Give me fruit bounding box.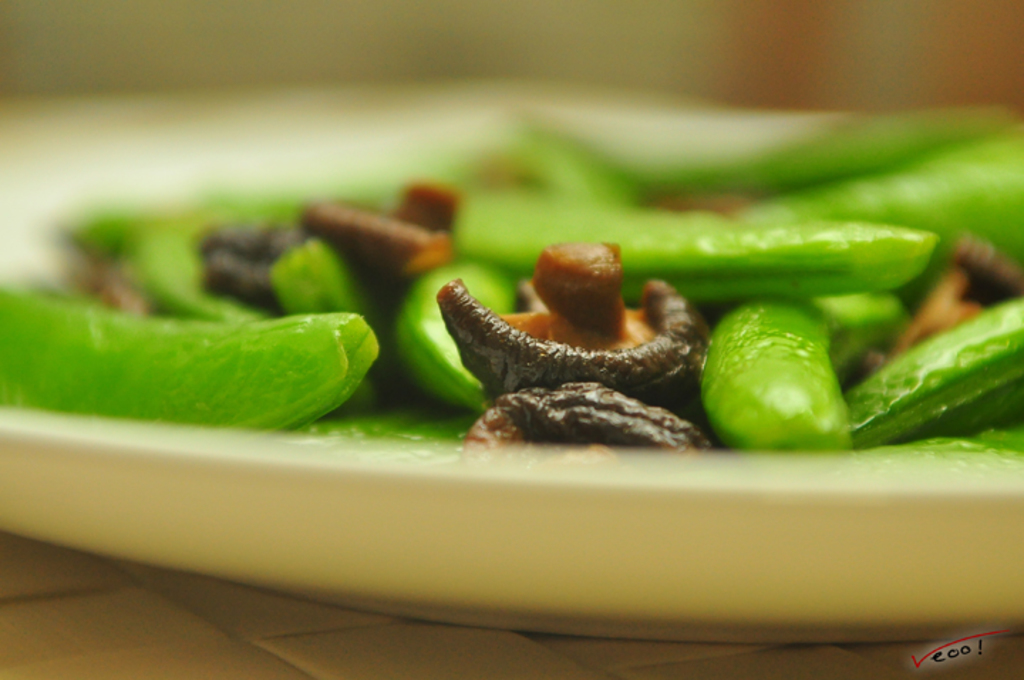
(701,306,848,469).
